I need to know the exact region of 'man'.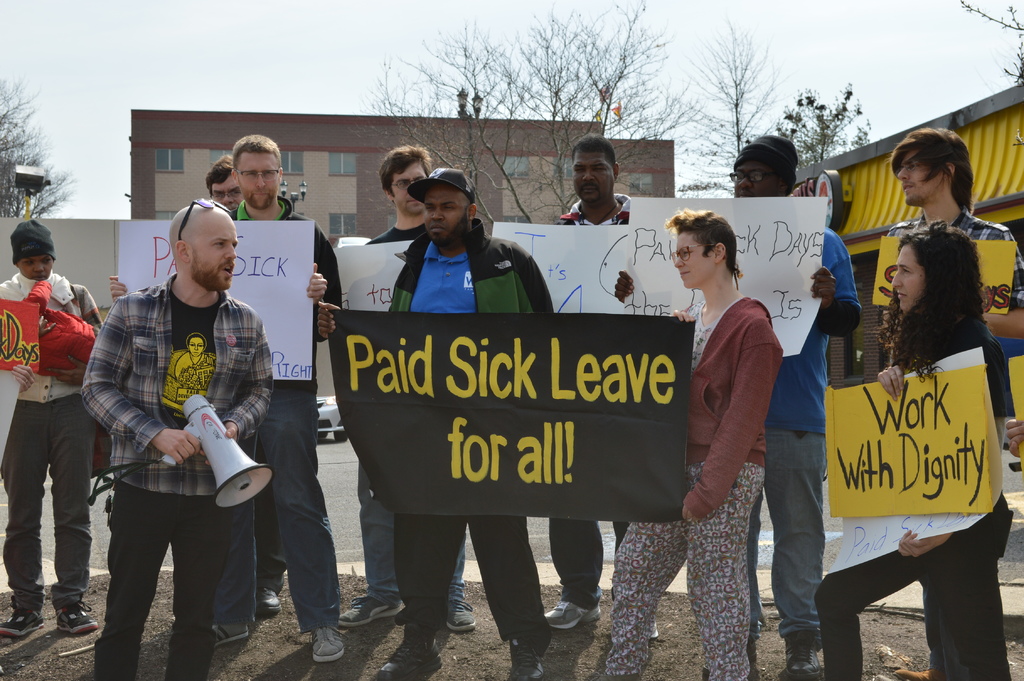
Region: {"left": 692, "top": 129, "right": 858, "bottom": 680}.
